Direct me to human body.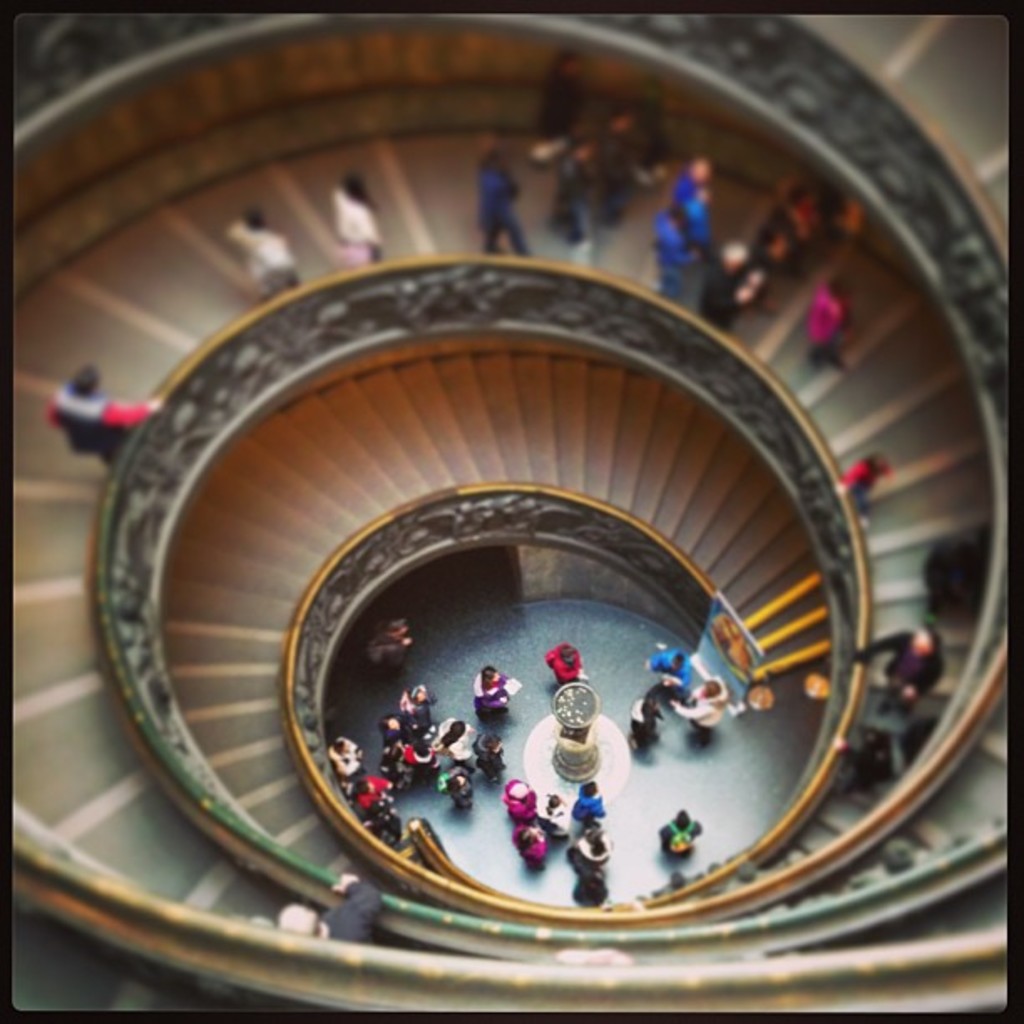
Direction: (443, 716, 479, 765).
